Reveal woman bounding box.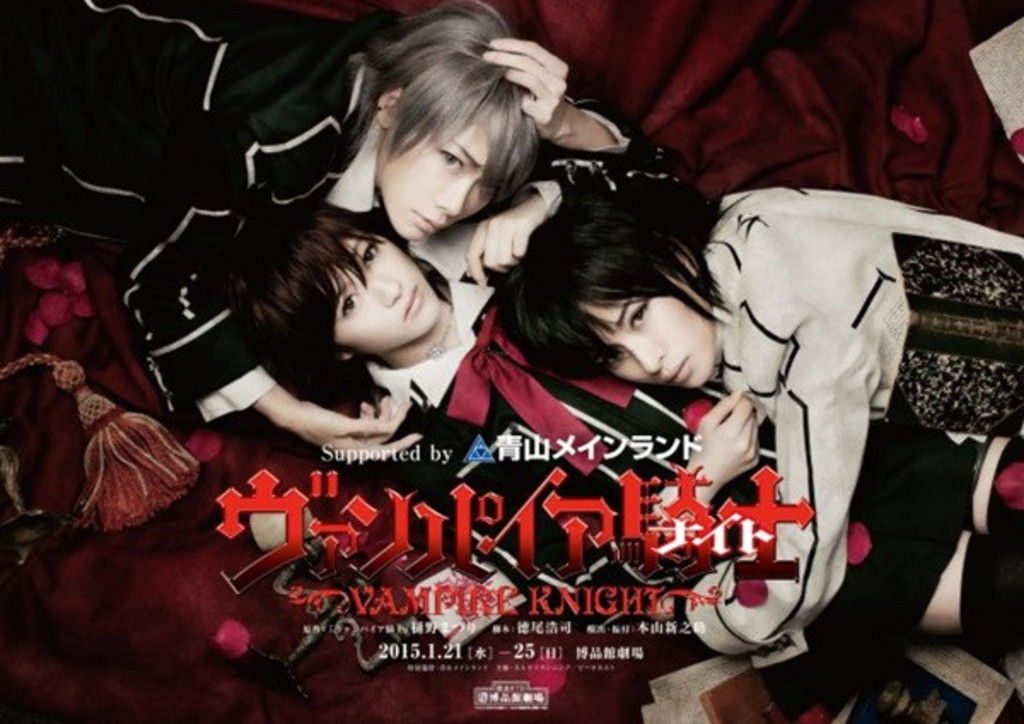
Revealed: 0:0:700:459.
